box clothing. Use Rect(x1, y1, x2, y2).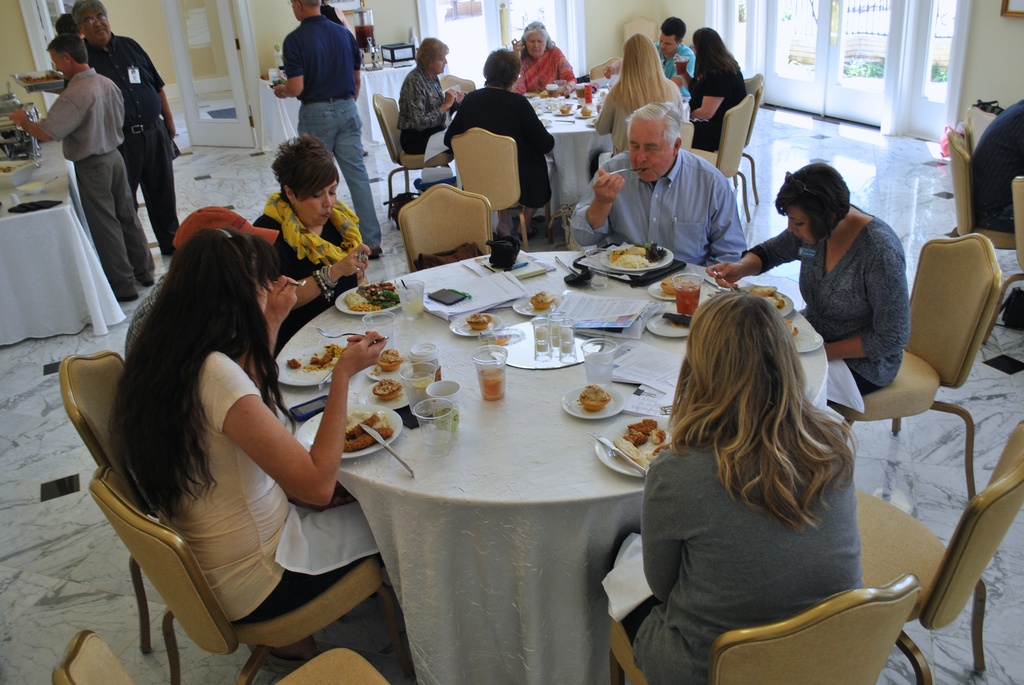
Rect(443, 83, 554, 210).
